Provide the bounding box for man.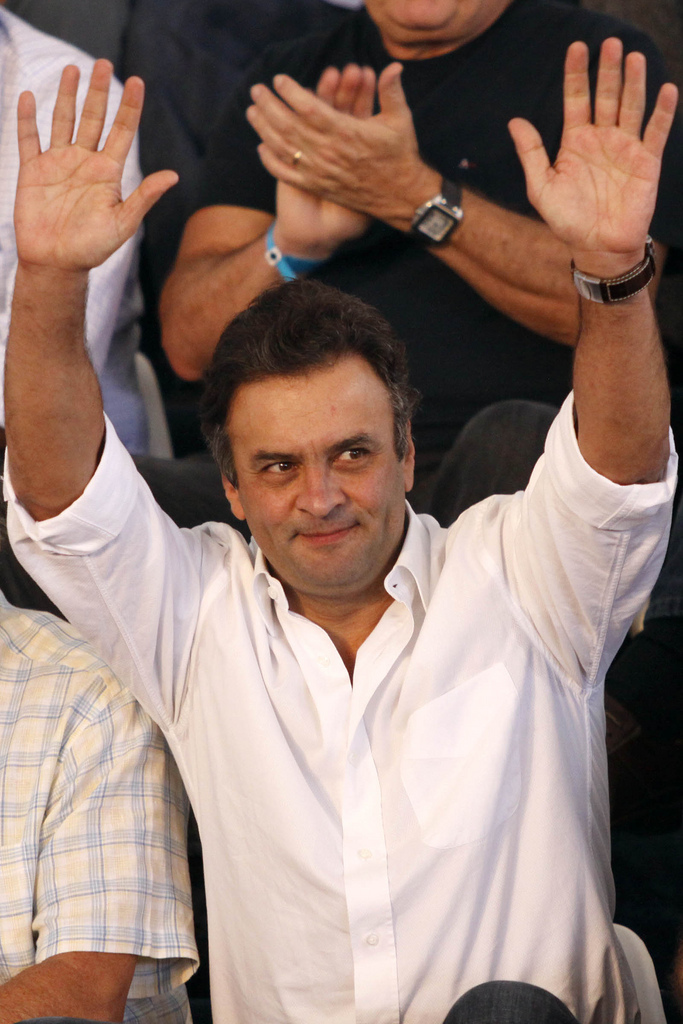
(0,36,682,1023).
